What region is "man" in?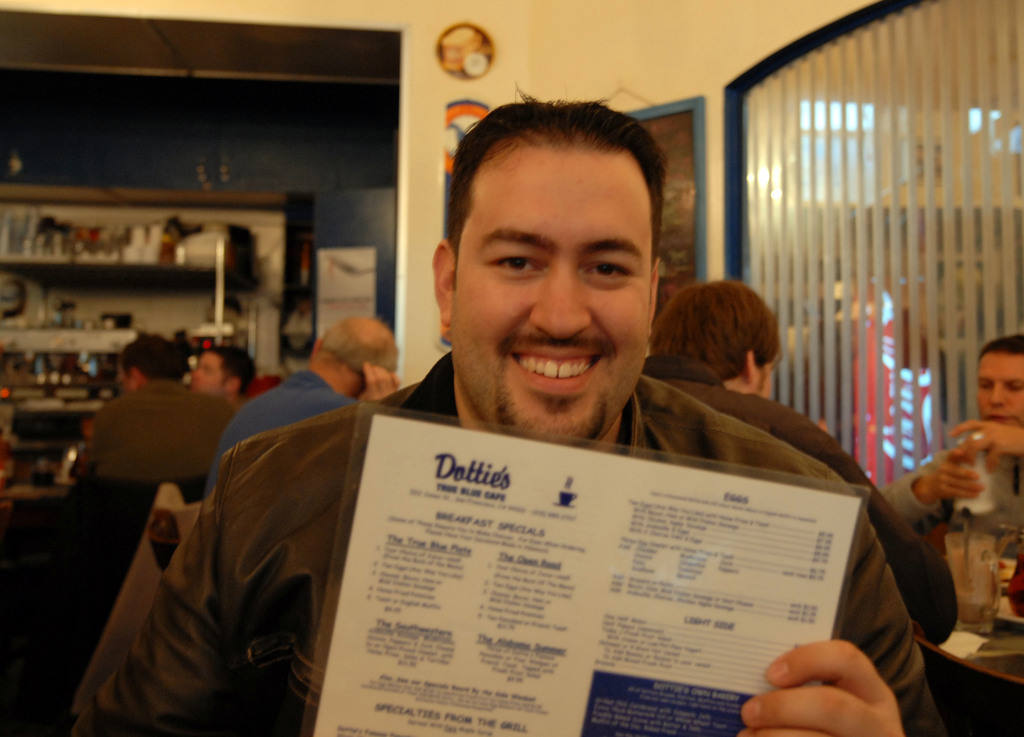
205:314:404:490.
